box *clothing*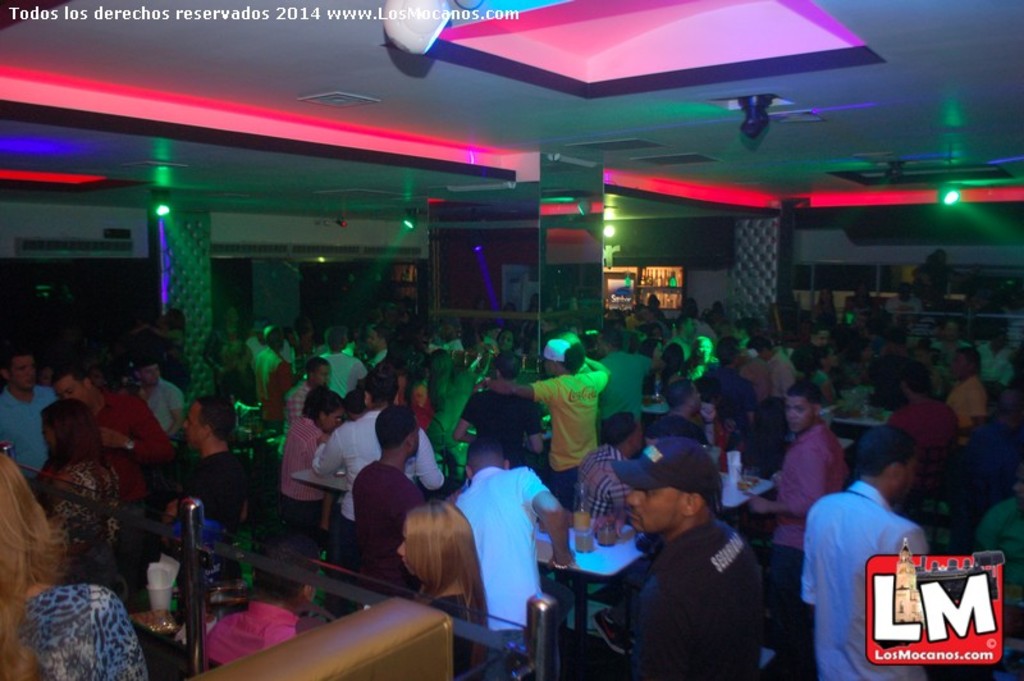
(891, 399, 957, 461)
